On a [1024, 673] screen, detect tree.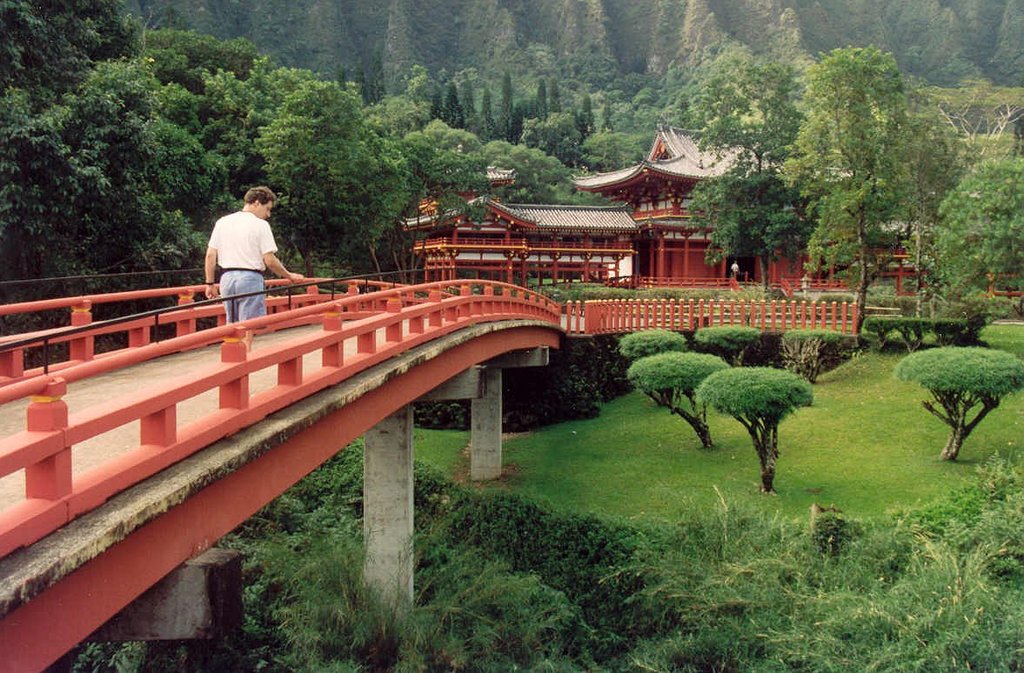
<bbox>147, 11, 327, 256</bbox>.
